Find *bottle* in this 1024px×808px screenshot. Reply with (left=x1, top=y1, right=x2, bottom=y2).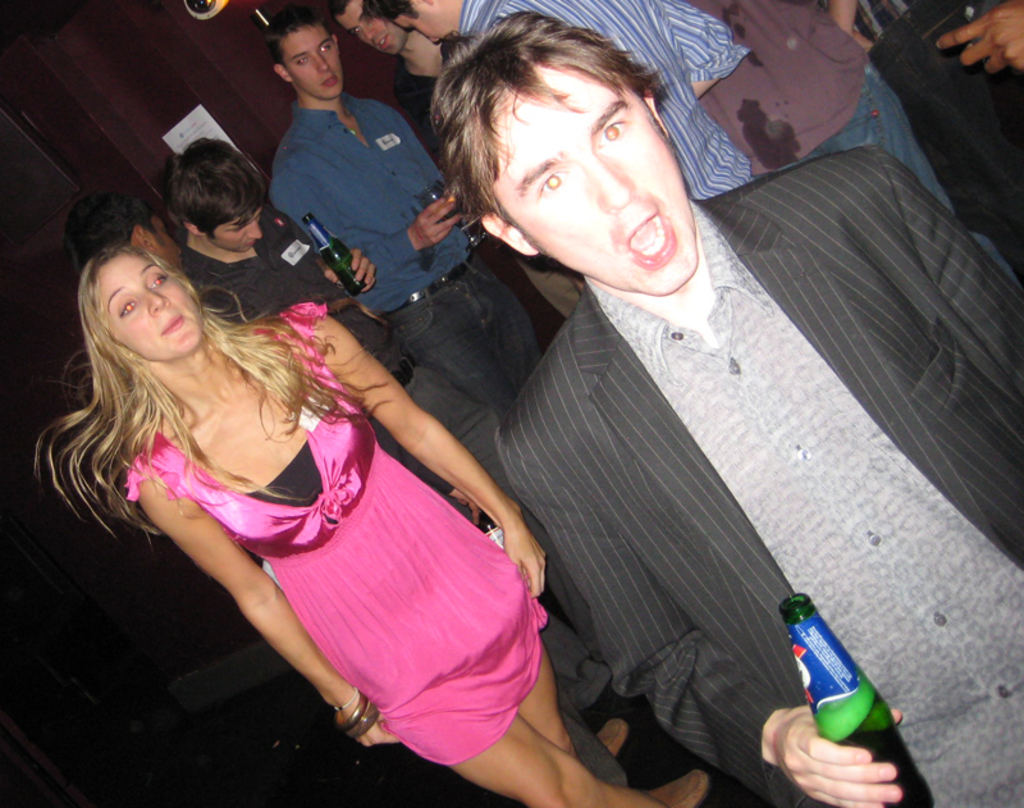
(left=774, top=590, right=937, bottom=807).
